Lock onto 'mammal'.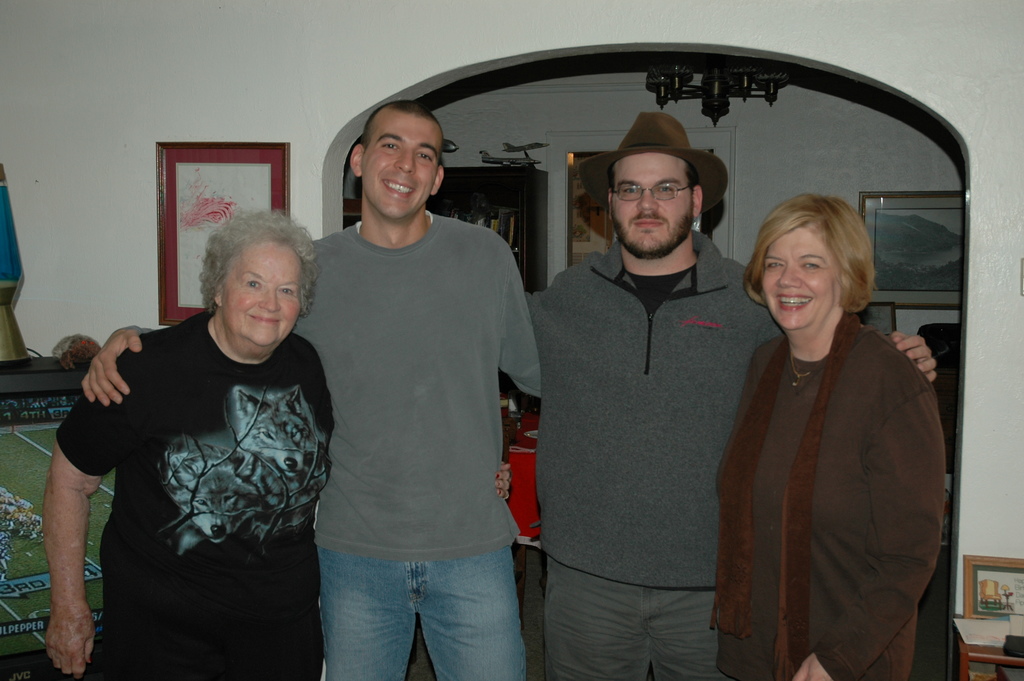
Locked: 524:108:936:680.
